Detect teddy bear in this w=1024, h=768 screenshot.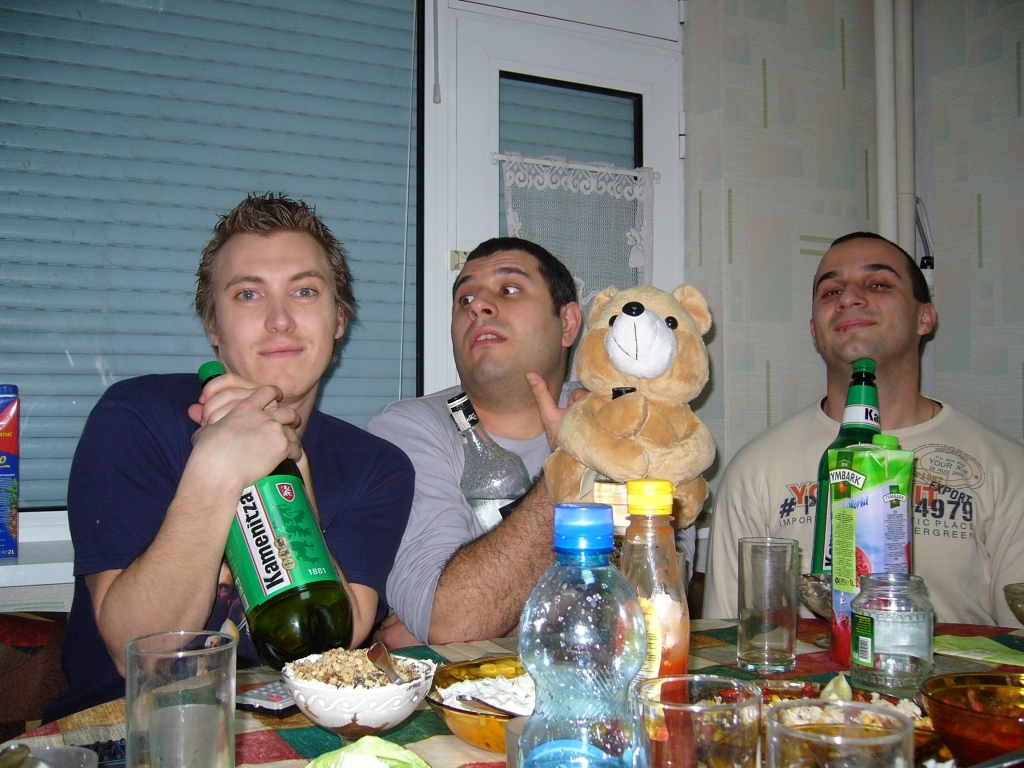
Detection: <box>540,282,718,532</box>.
